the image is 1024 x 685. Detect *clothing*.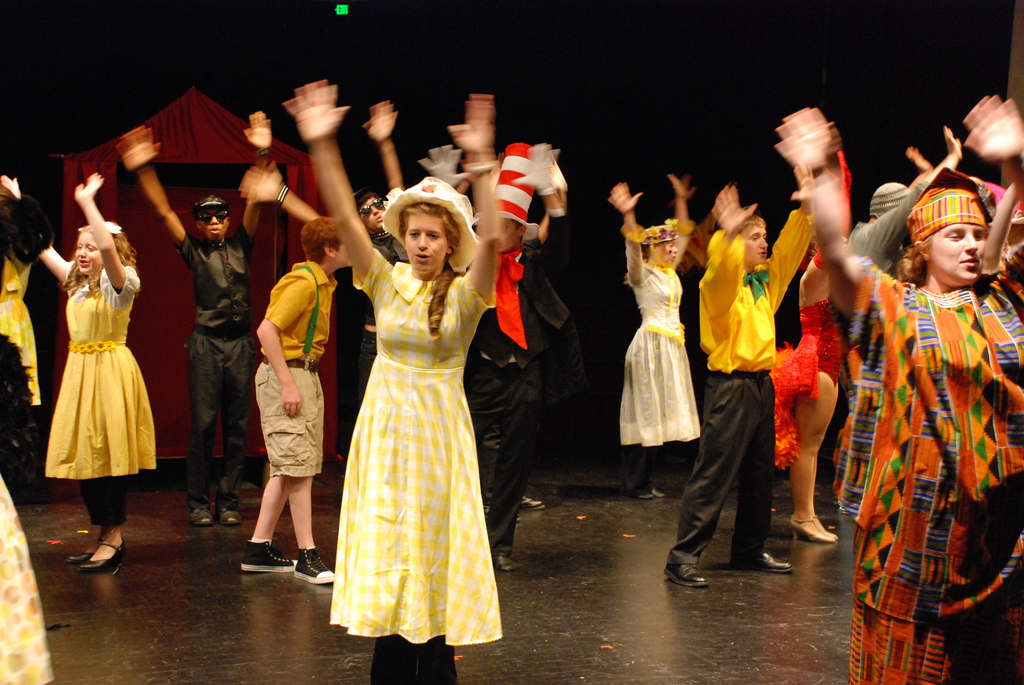
Detection: box=[330, 247, 504, 659].
